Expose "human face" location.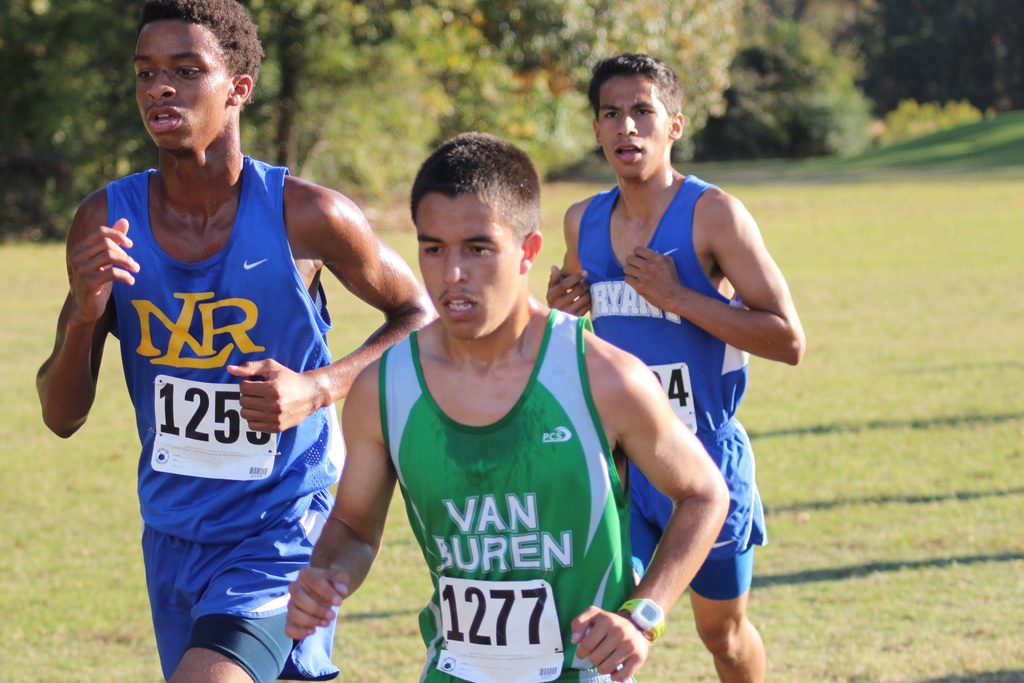
Exposed at bbox=[419, 181, 521, 334].
